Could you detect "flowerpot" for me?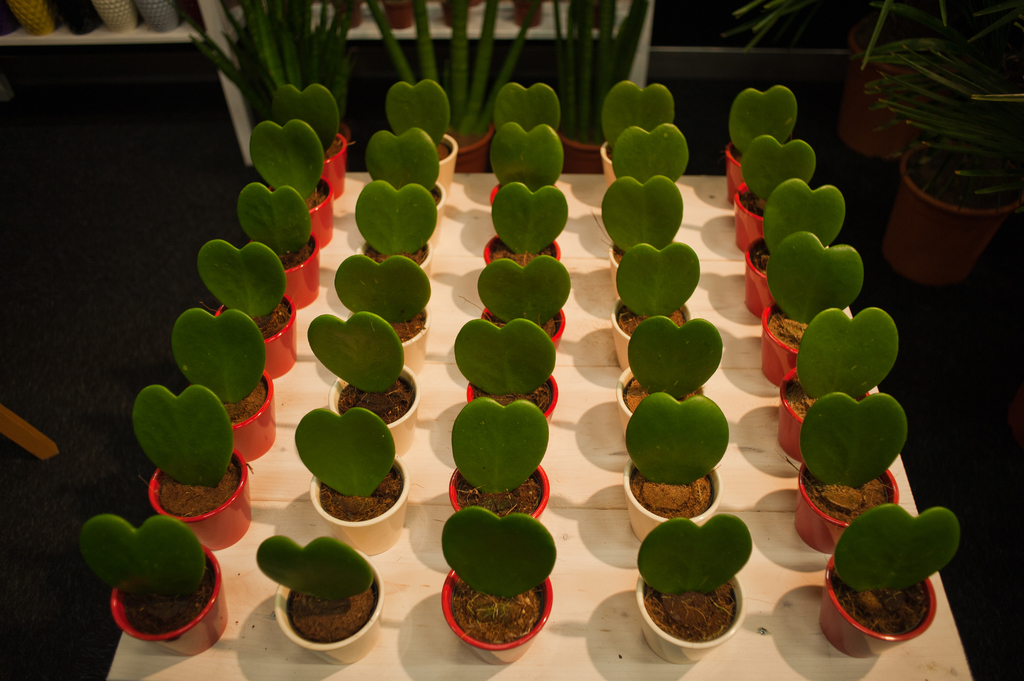
Detection result: (825, 557, 935, 658).
